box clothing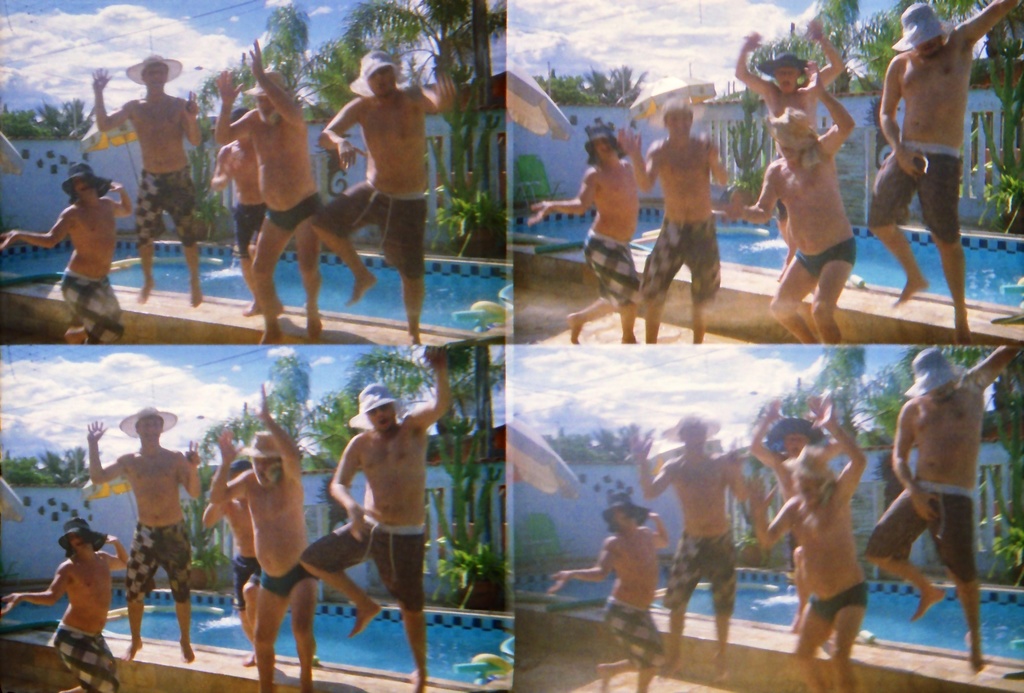
detection(787, 238, 859, 286)
